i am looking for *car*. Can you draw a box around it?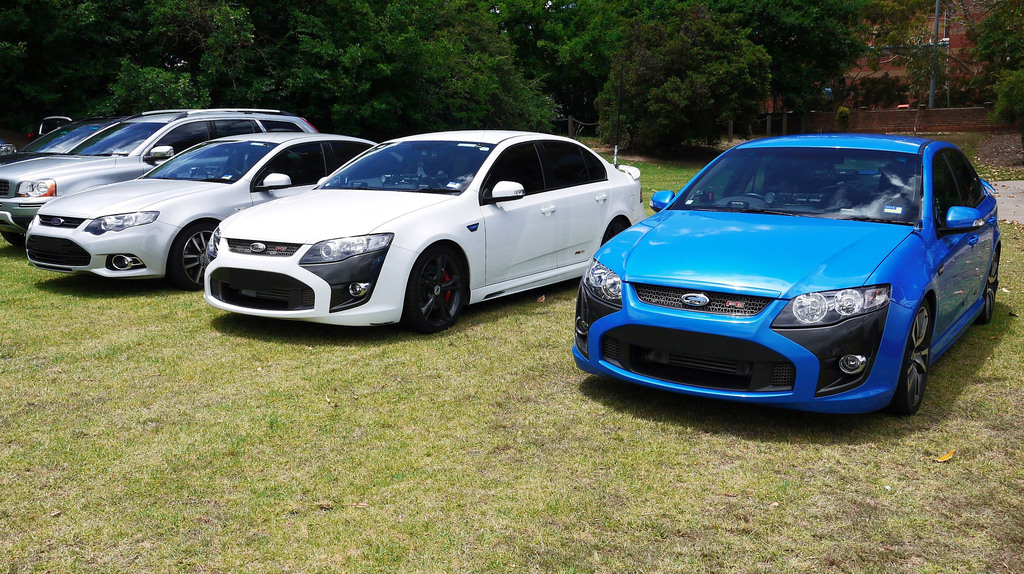
Sure, the bounding box is box=[577, 124, 1006, 413].
